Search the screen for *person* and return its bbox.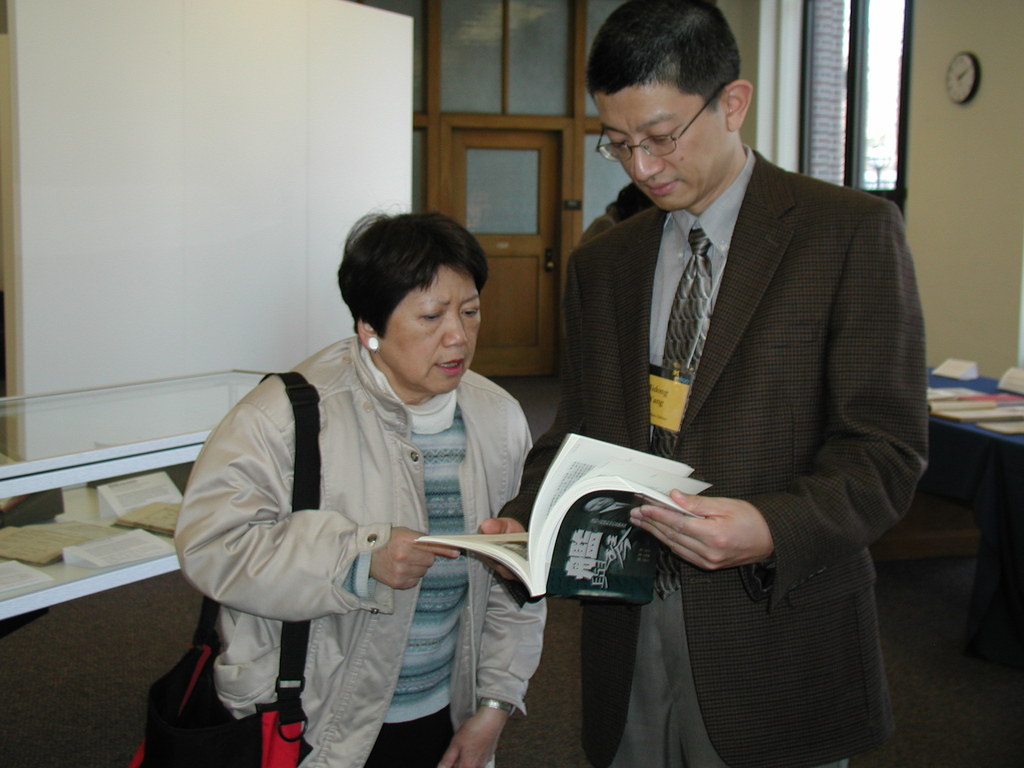
Found: {"x1": 477, "y1": 6, "x2": 938, "y2": 766}.
